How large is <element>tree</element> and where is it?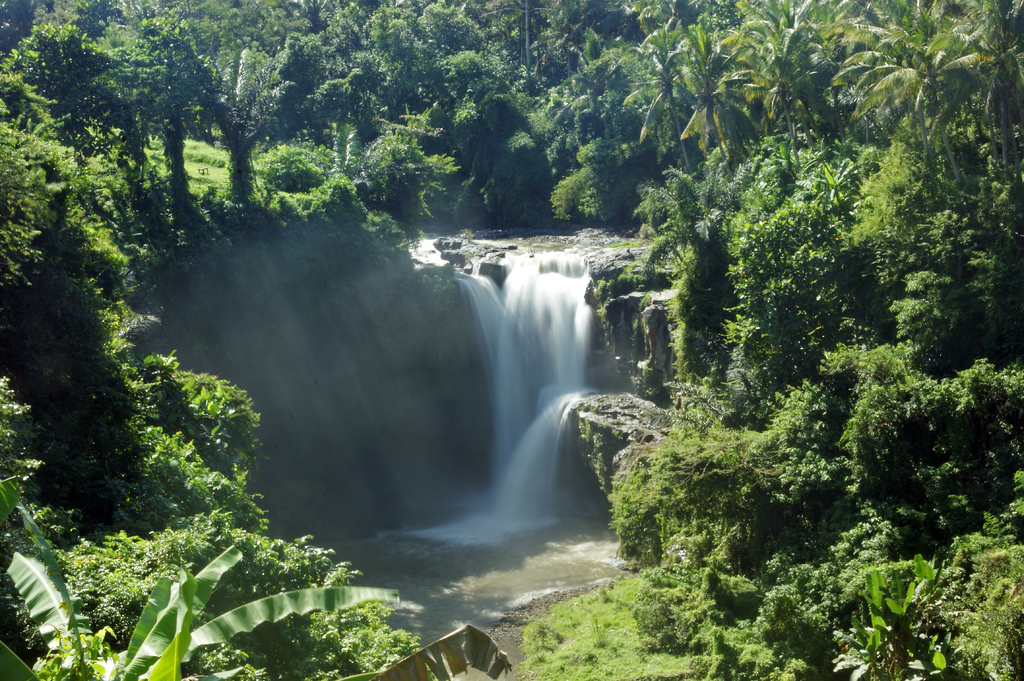
Bounding box: rect(0, 21, 124, 167).
